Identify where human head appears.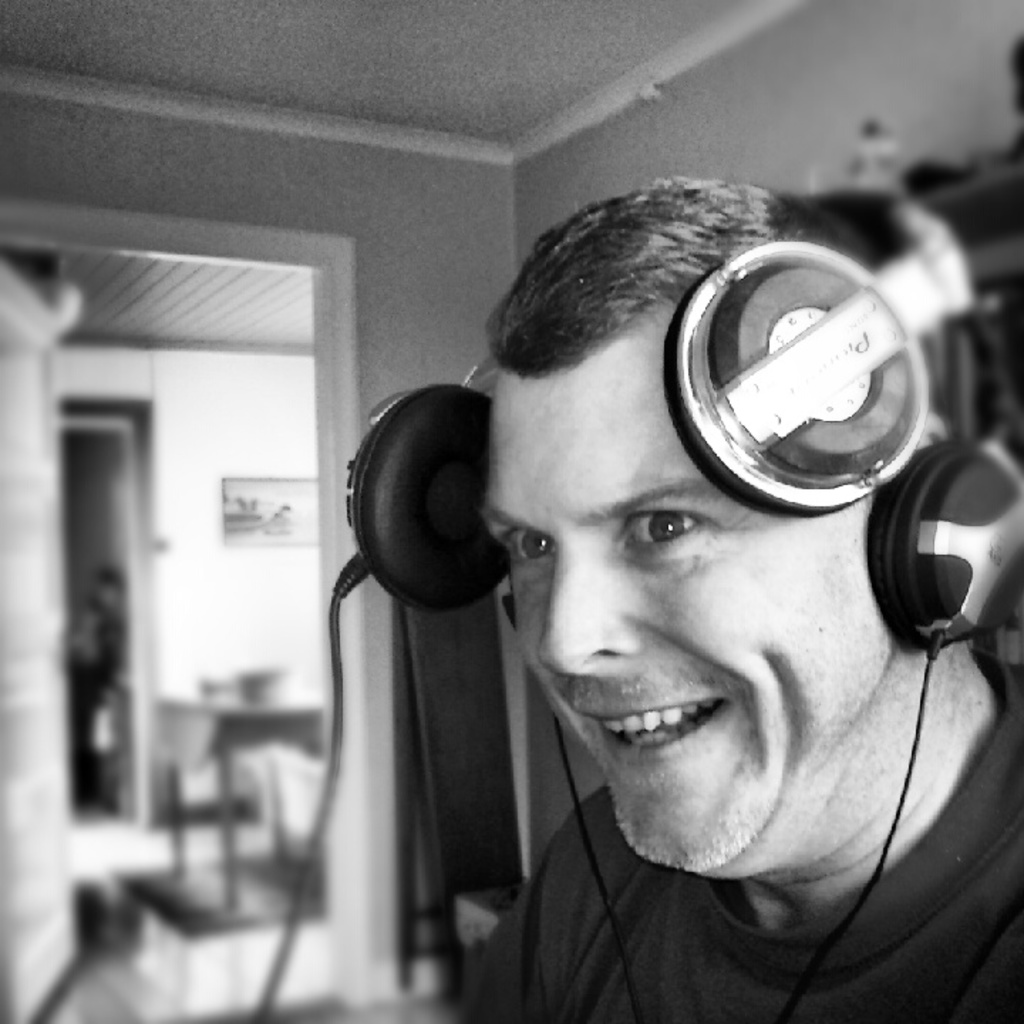
Appears at select_region(472, 171, 971, 842).
